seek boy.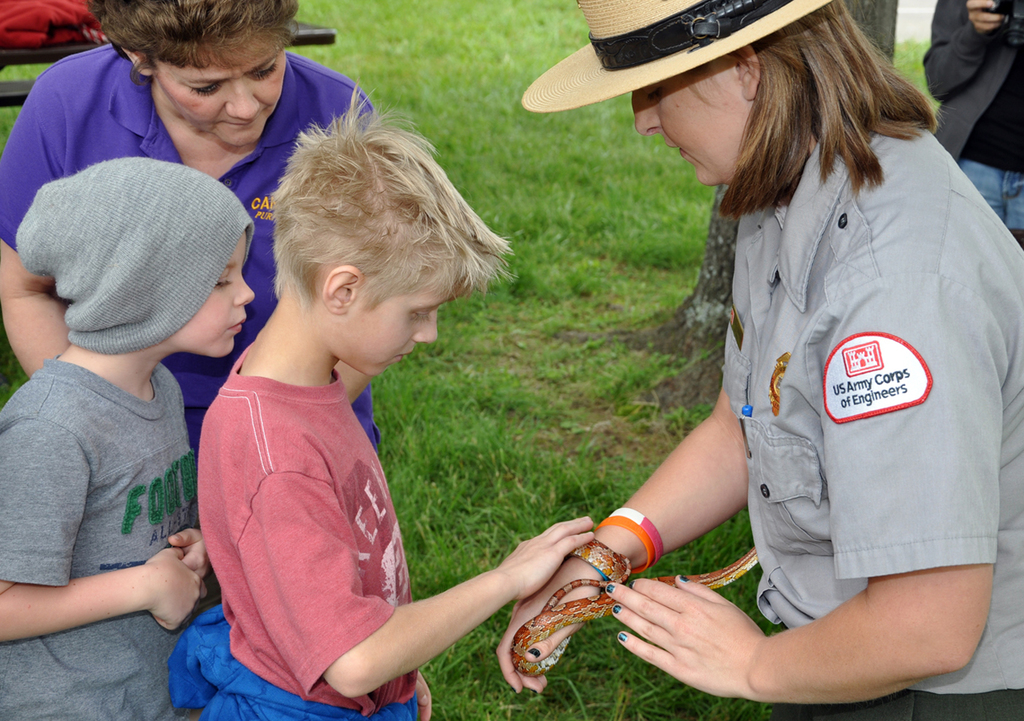
(197,75,595,720).
